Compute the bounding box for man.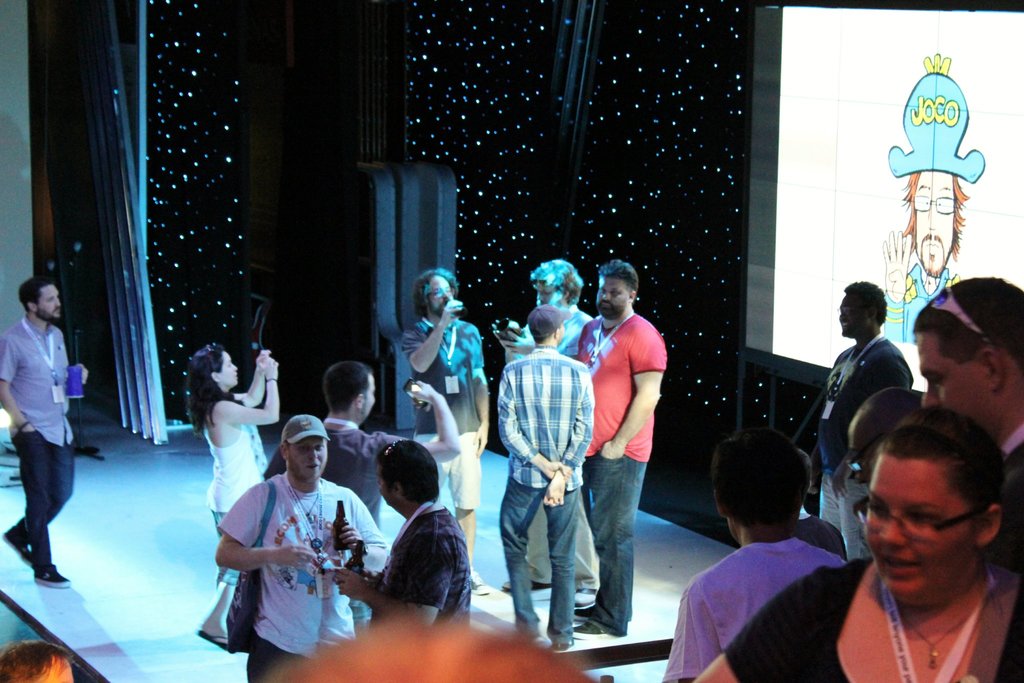
[874, 49, 988, 342].
